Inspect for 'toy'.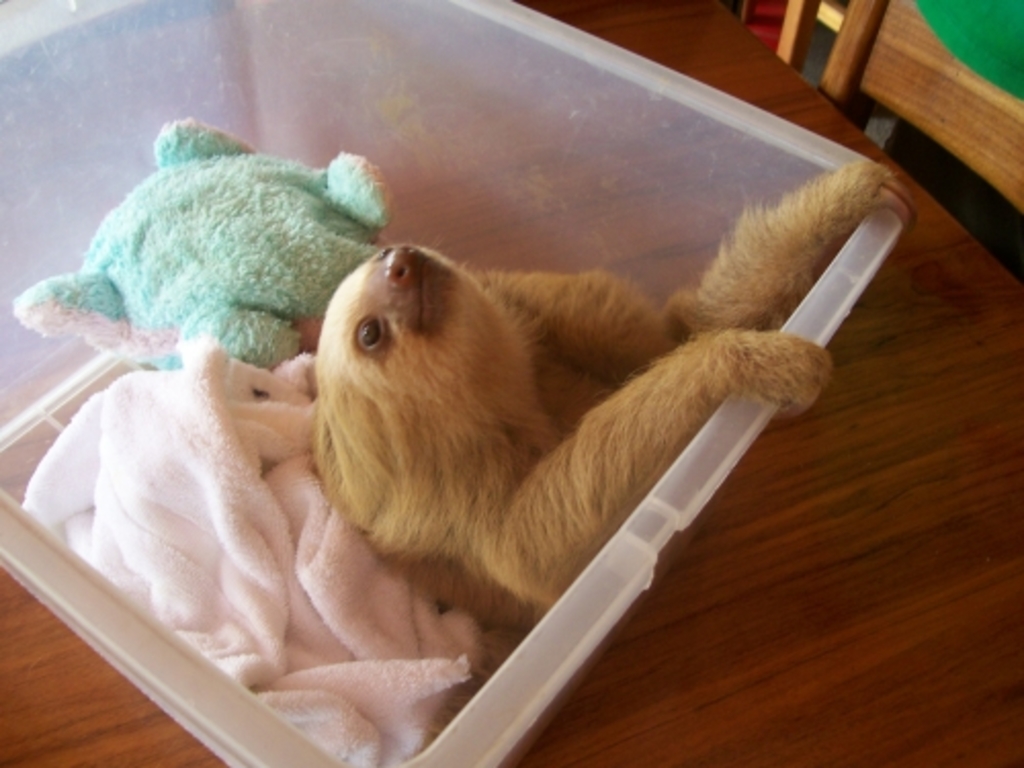
Inspection: 57,133,412,424.
